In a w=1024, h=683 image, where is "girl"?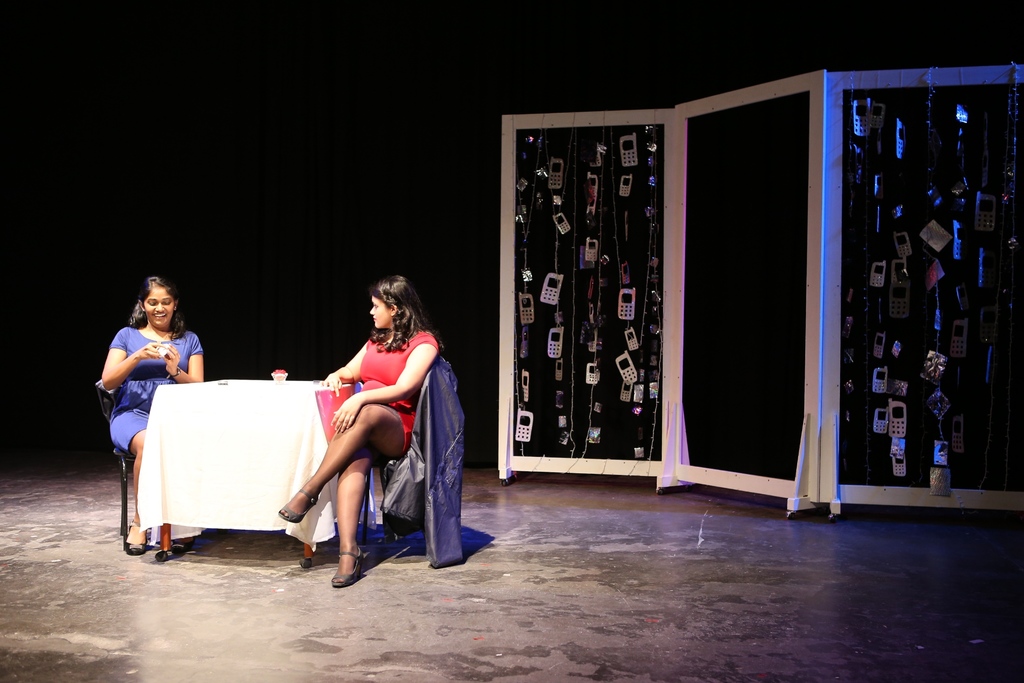
bbox=[280, 272, 436, 584].
